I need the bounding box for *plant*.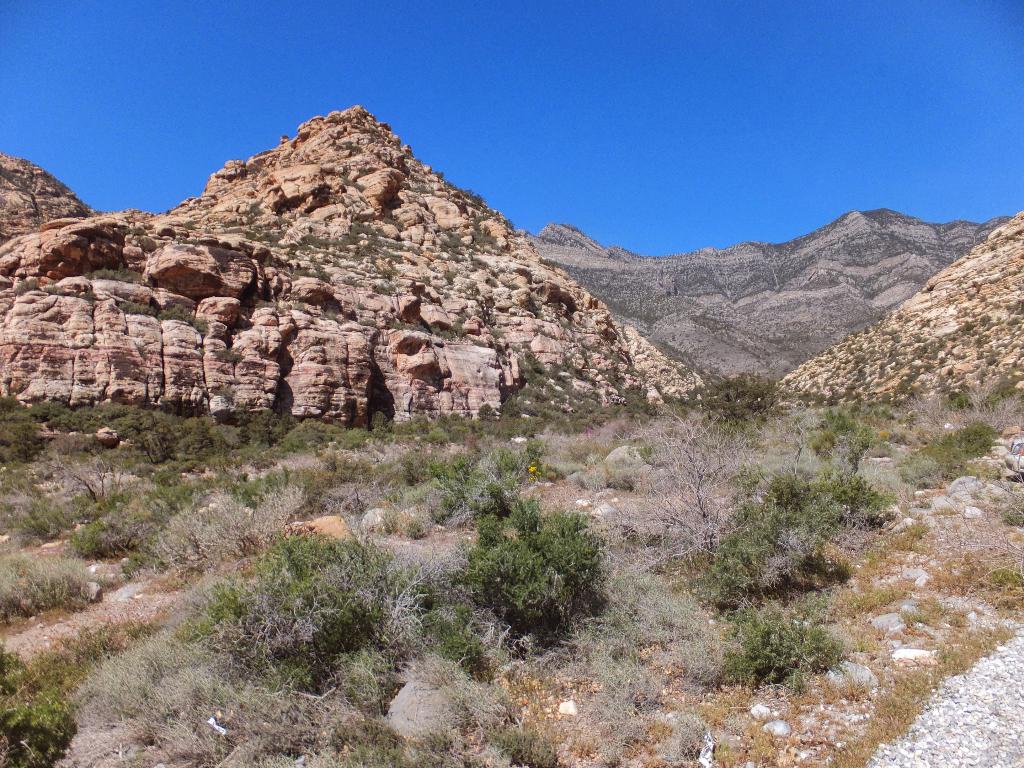
Here it is: 335,234,360,249.
